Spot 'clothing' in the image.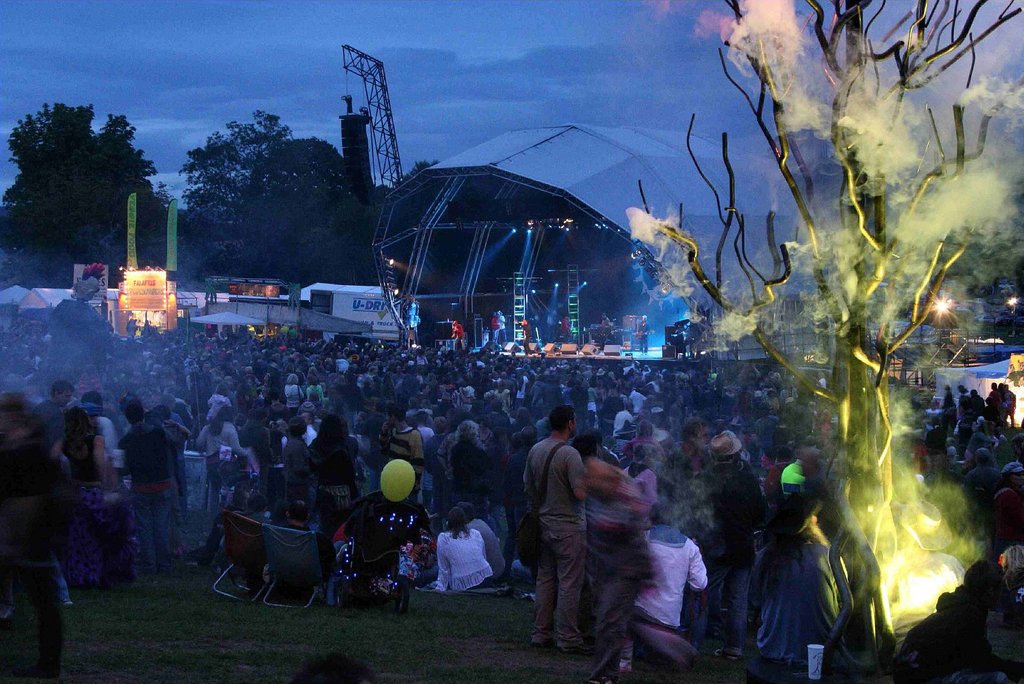
'clothing' found at Rect(76, 284, 94, 307).
